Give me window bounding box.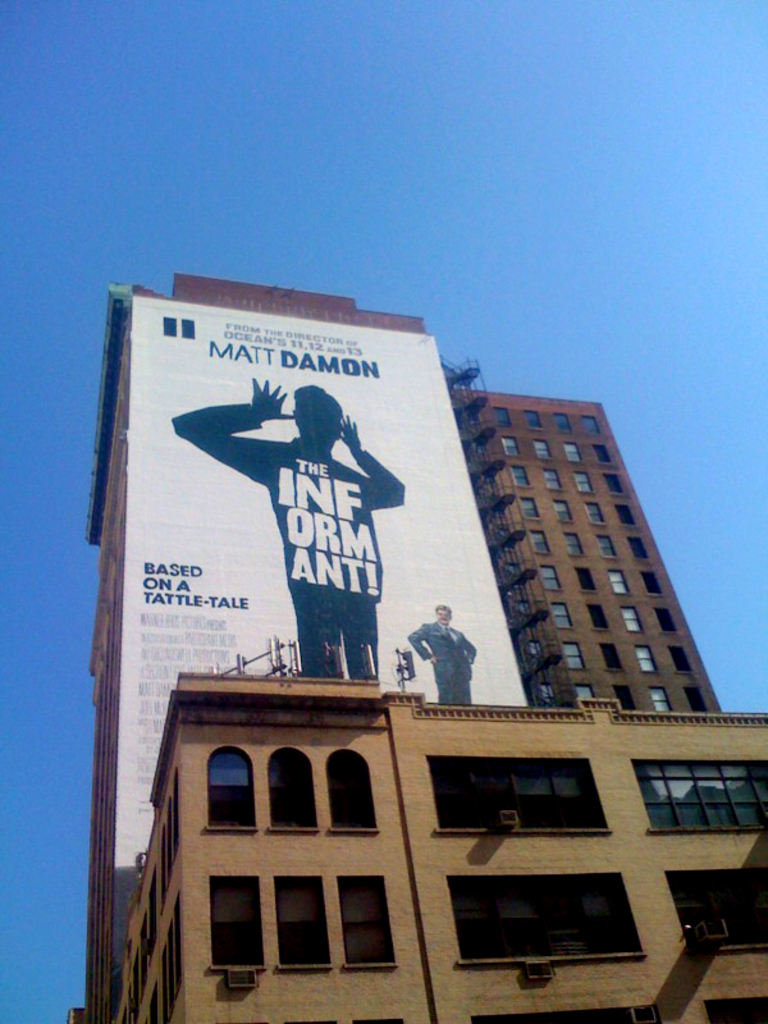
bbox(280, 872, 330, 972).
